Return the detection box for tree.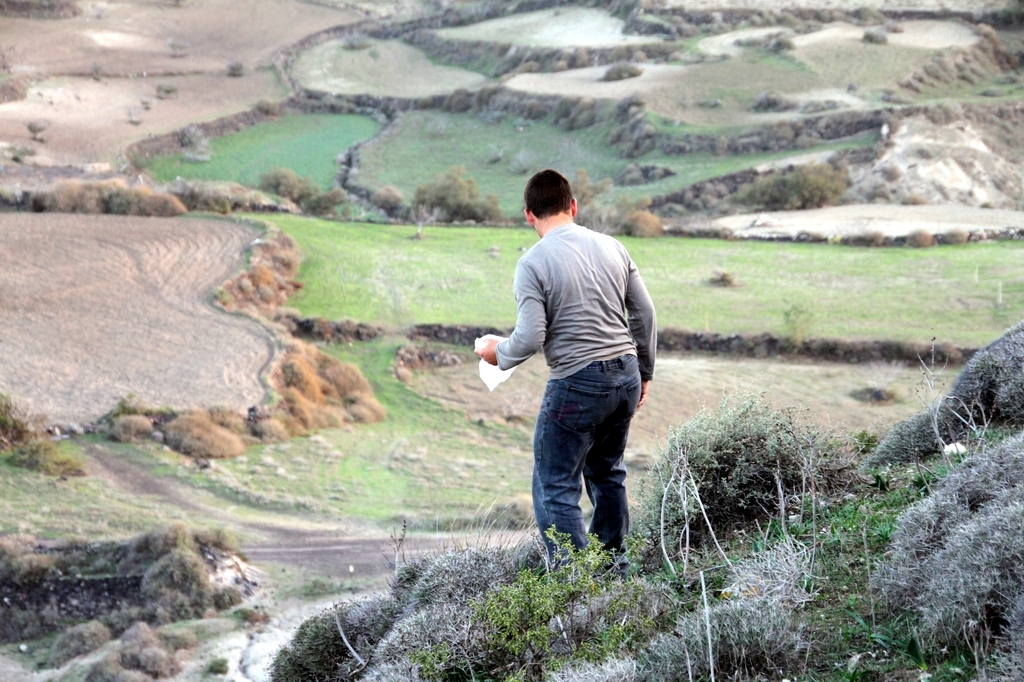
crop(313, 187, 352, 219).
